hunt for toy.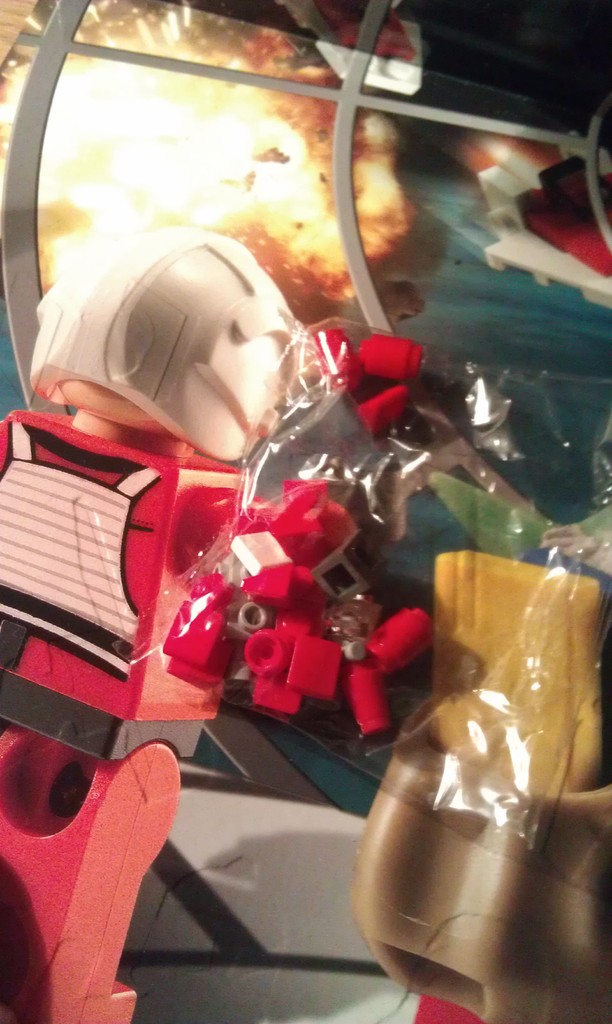
Hunted down at Rect(0, 211, 451, 1023).
